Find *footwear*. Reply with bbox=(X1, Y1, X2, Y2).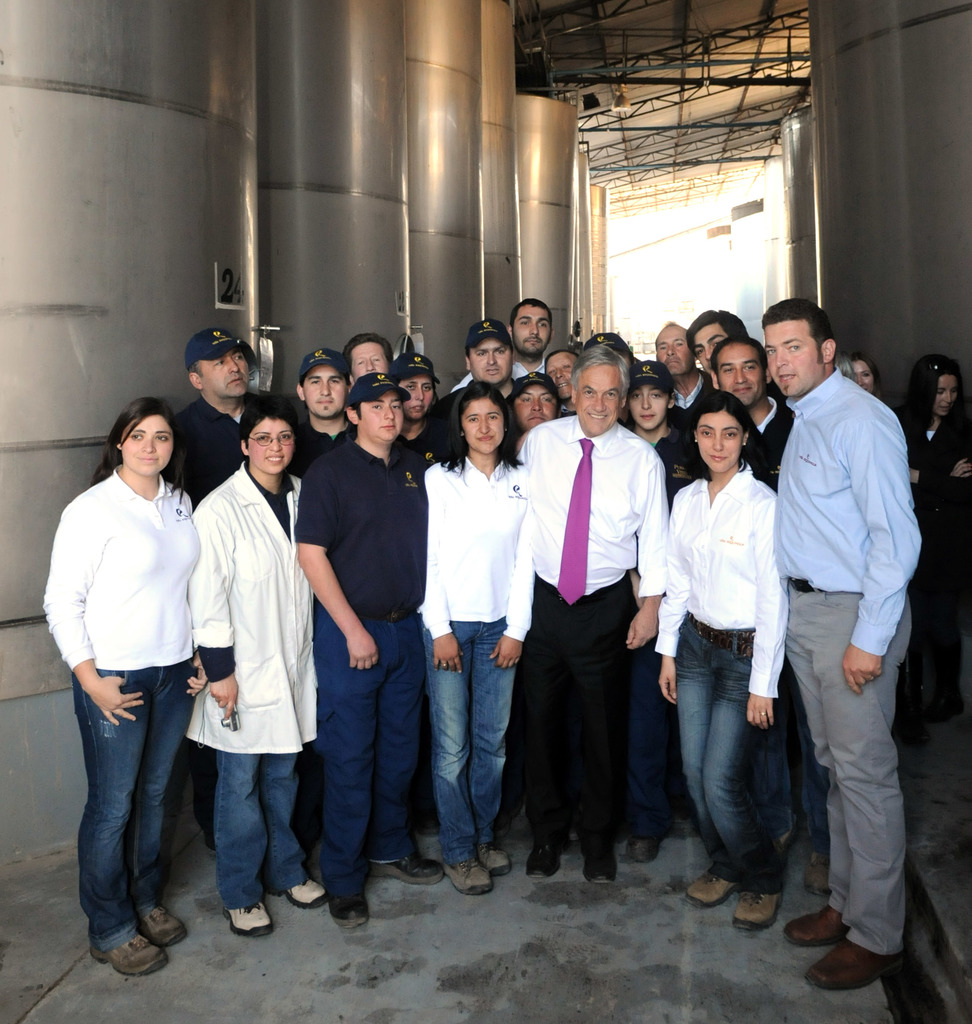
bbox=(273, 879, 329, 908).
